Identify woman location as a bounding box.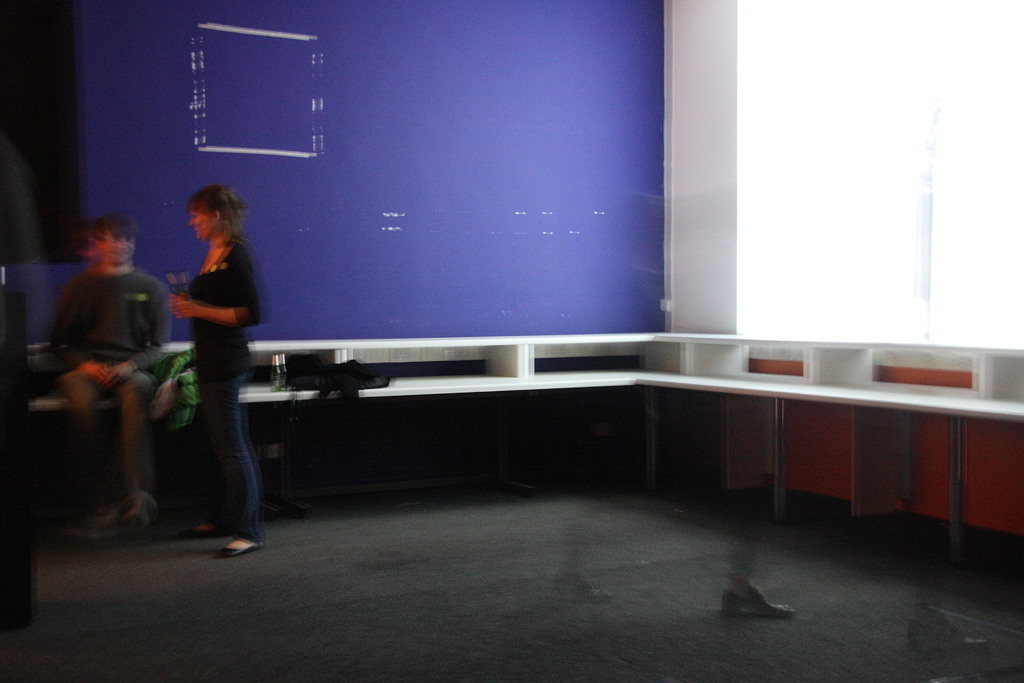
<bbox>168, 188, 261, 563</bbox>.
